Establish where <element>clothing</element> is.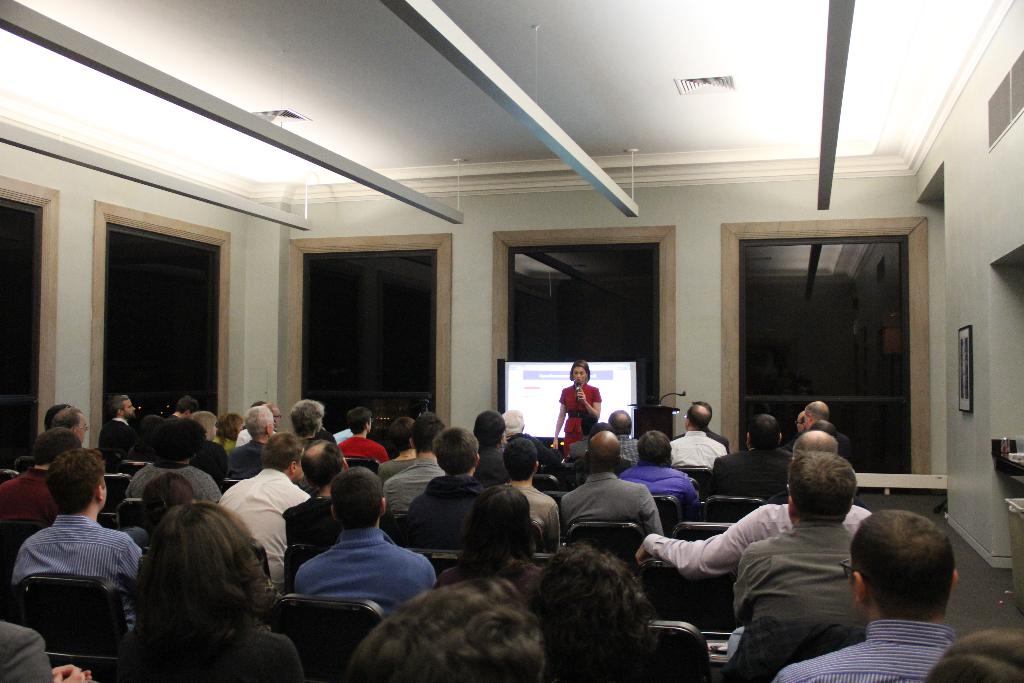
Established at detection(94, 417, 138, 445).
